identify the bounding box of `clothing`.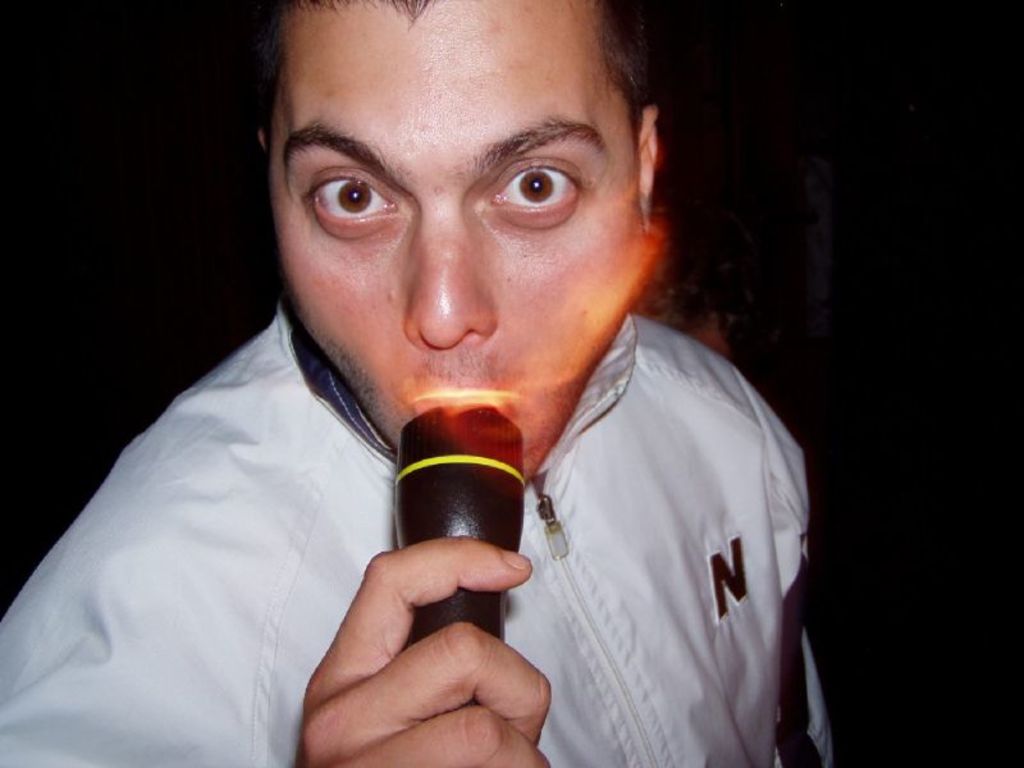
bbox(0, 298, 831, 767).
